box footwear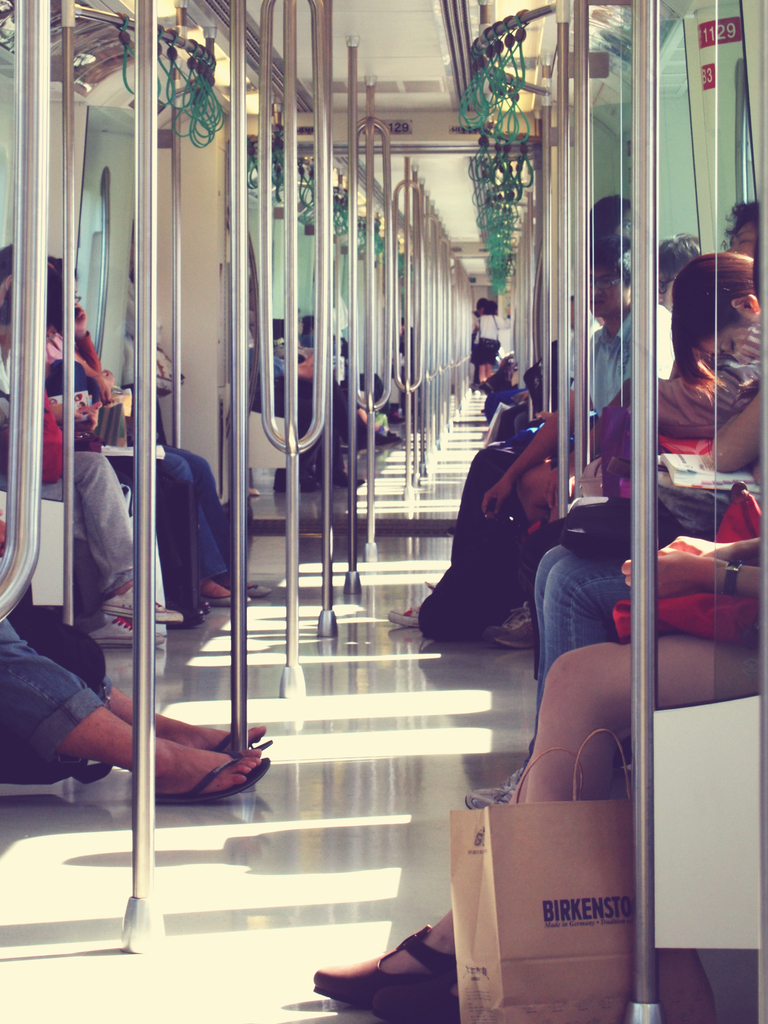
left=493, top=604, right=541, bottom=659
